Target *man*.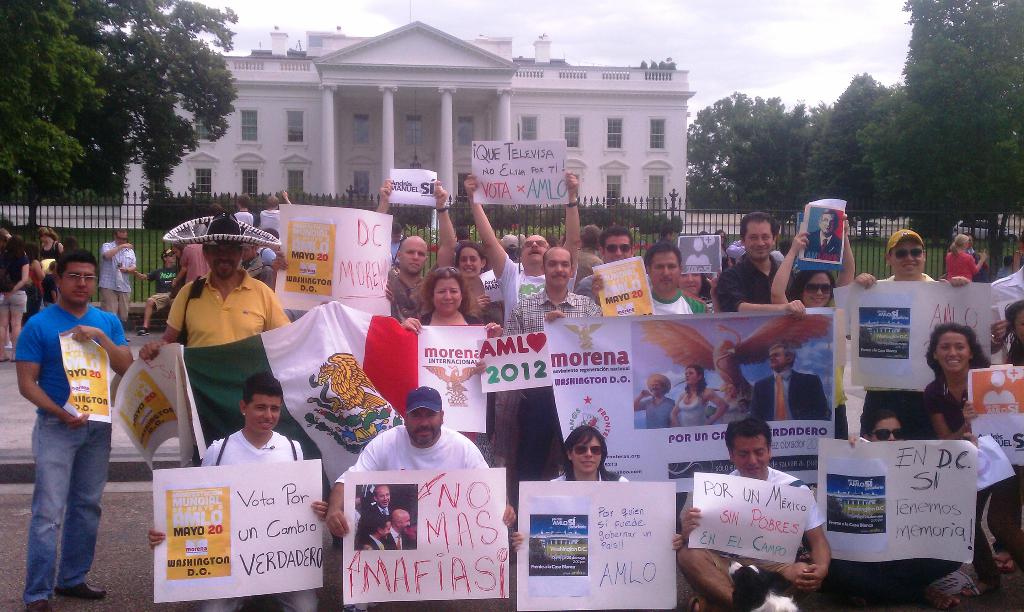
Target region: bbox(578, 222, 641, 300).
